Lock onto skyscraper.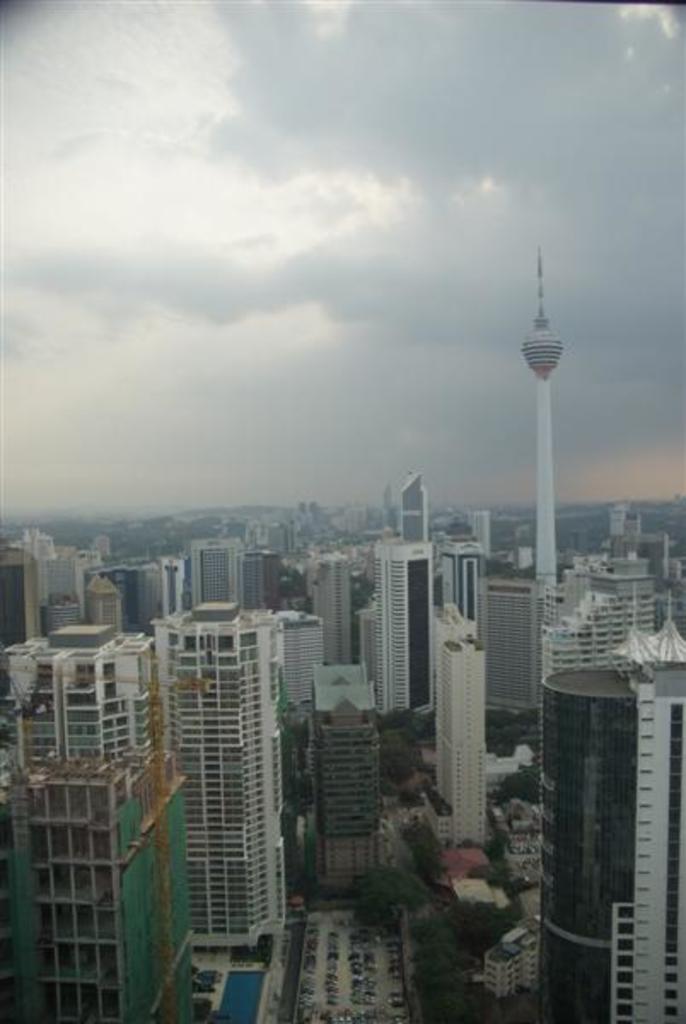
Locked: crop(522, 247, 561, 601).
